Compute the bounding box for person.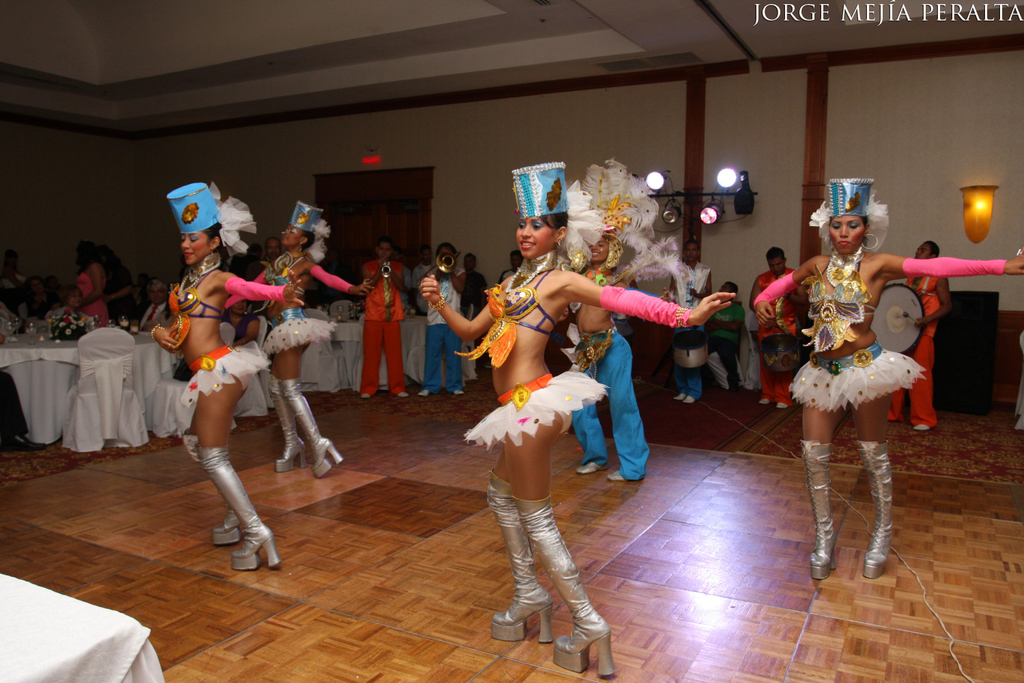
bbox=[500, 252, 522, 283].
